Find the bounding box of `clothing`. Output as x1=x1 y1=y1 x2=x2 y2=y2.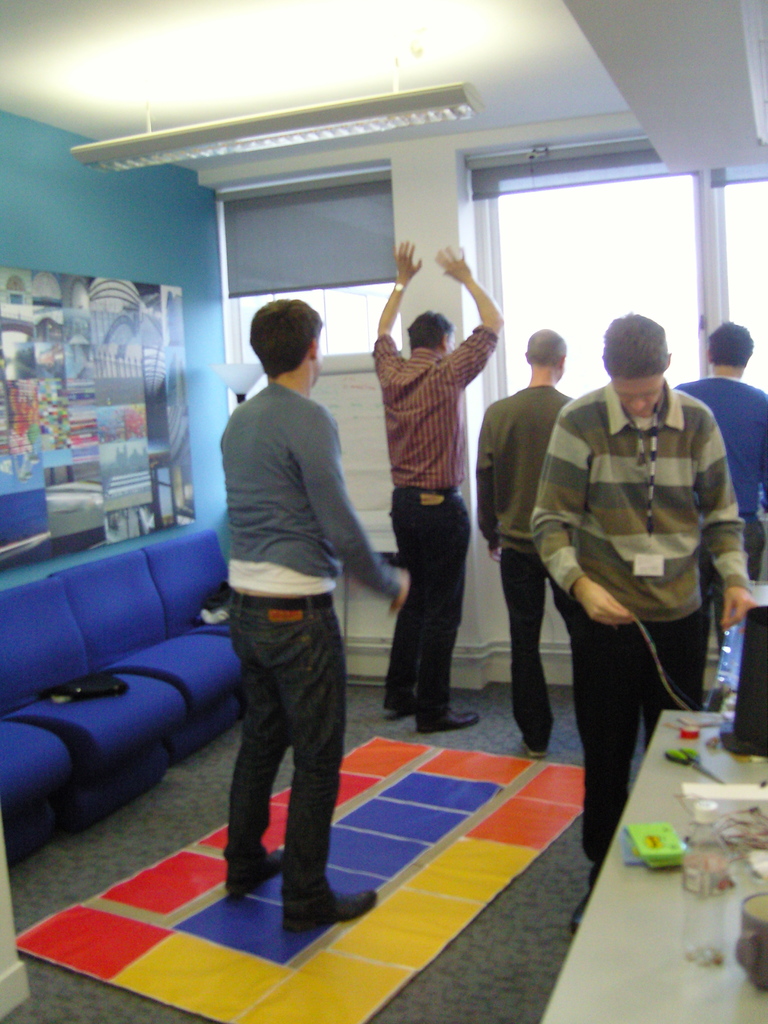
x1=701 y1=502 x2=767 y2=698.
